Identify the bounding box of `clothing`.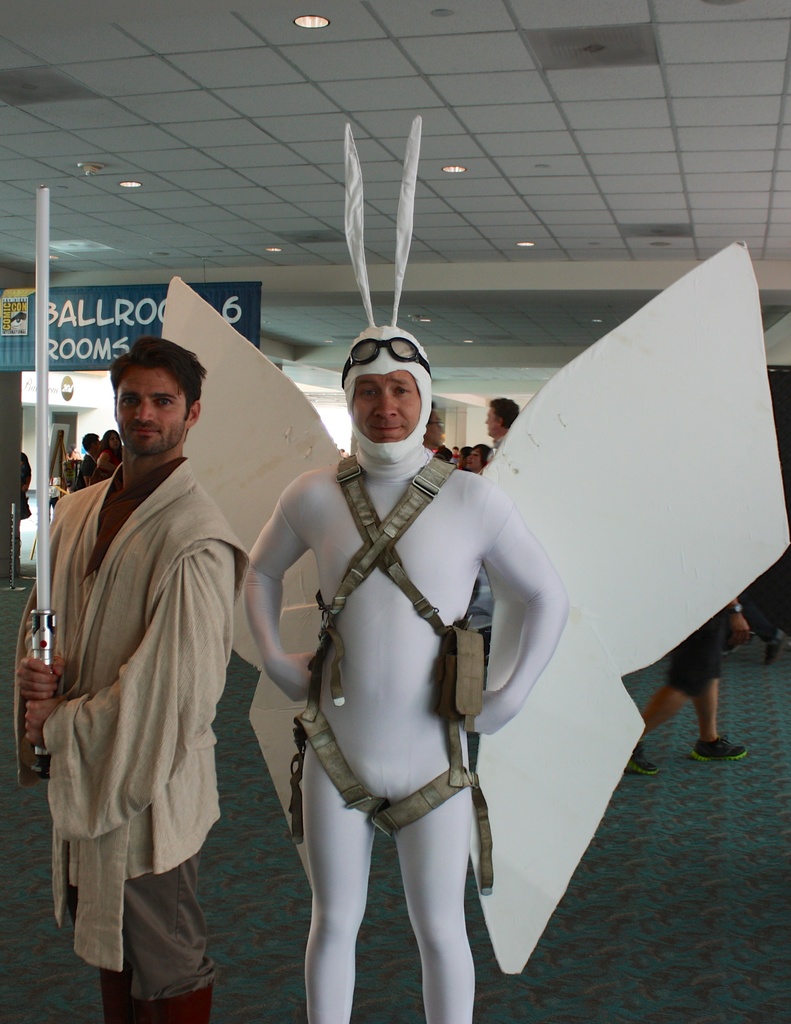
detection(660, 588, 731, 695).
